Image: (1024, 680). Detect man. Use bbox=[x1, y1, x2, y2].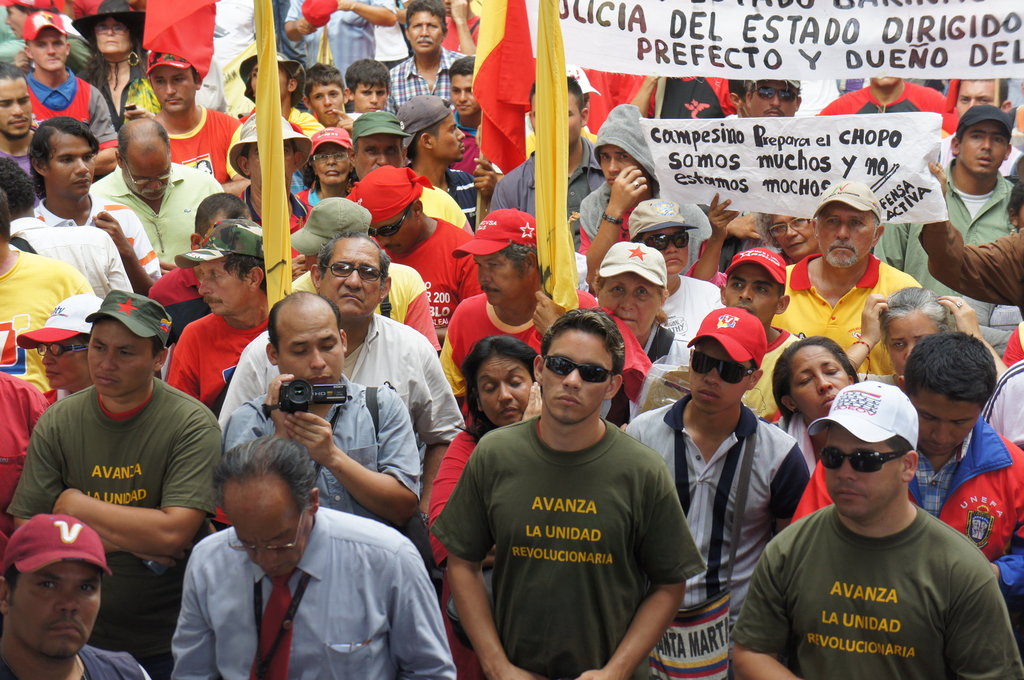
bbox=[346, 163, 470, 341].
